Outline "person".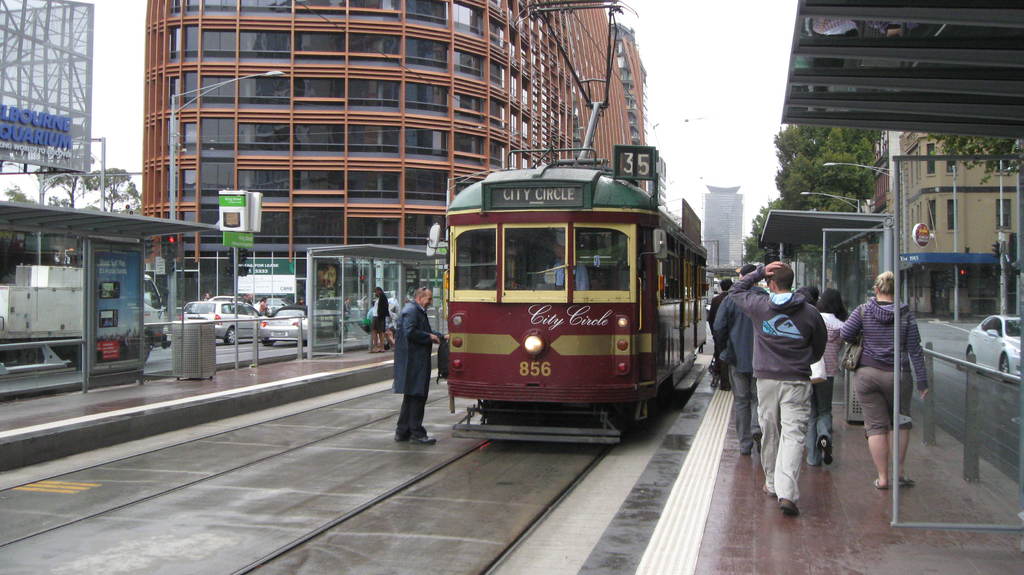
Outline: box=[369, 290, 387, 340].
